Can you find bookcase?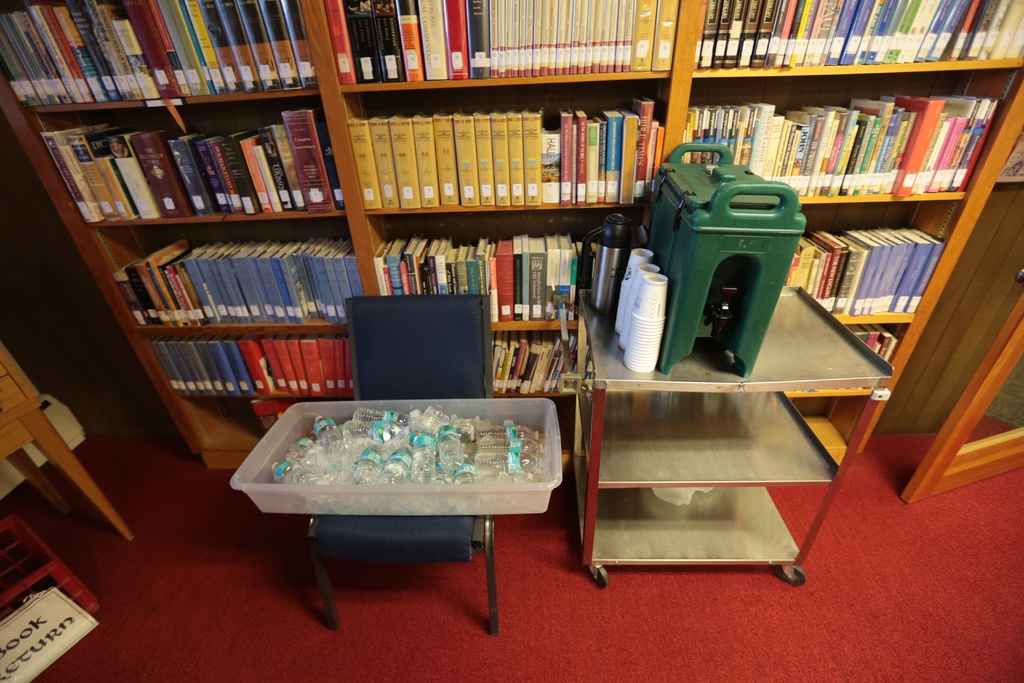
Yes, bounding box: l=0, t=0, r=1023, b=456.
